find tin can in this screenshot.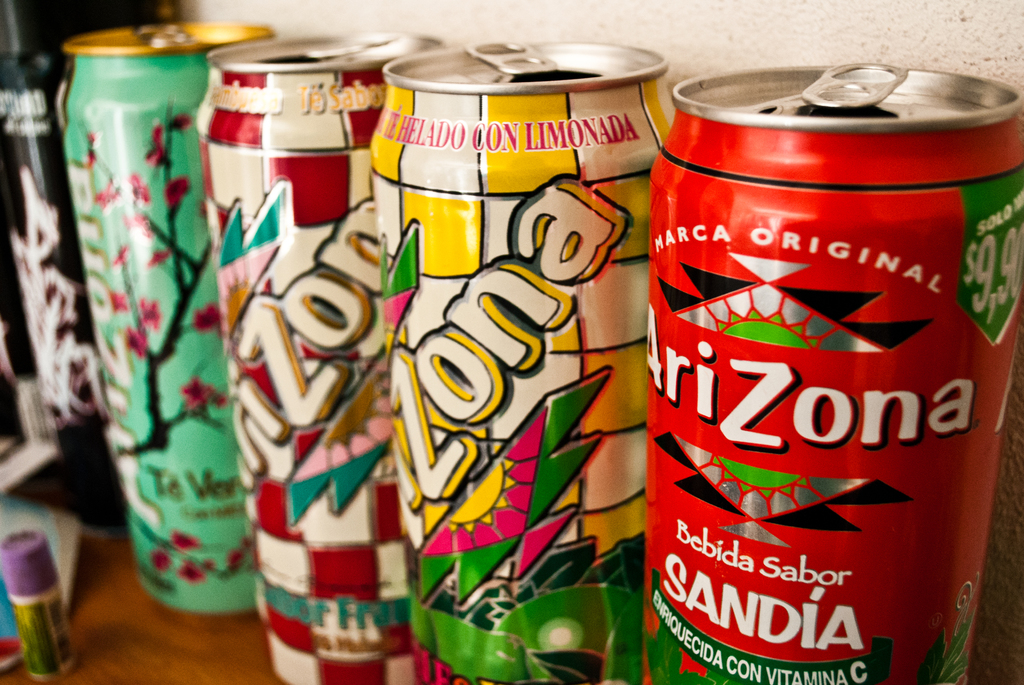
The bounding box for tin can is 367, 38, 678, 683.
